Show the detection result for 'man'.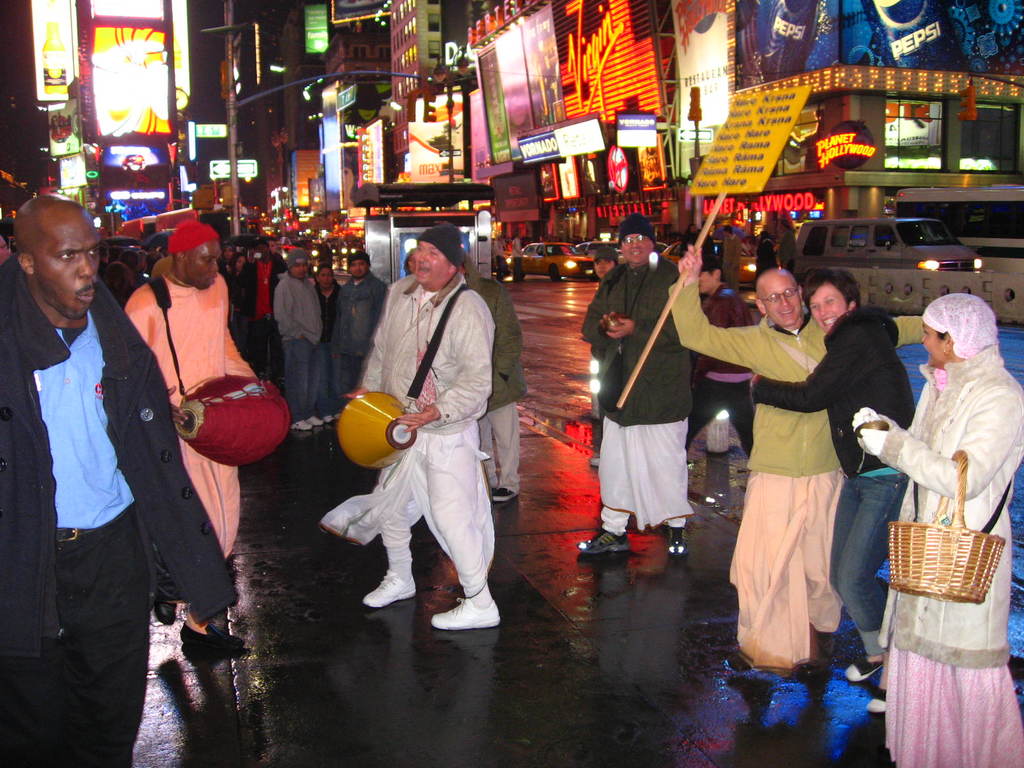
rect(122, 216, 267, 651).
